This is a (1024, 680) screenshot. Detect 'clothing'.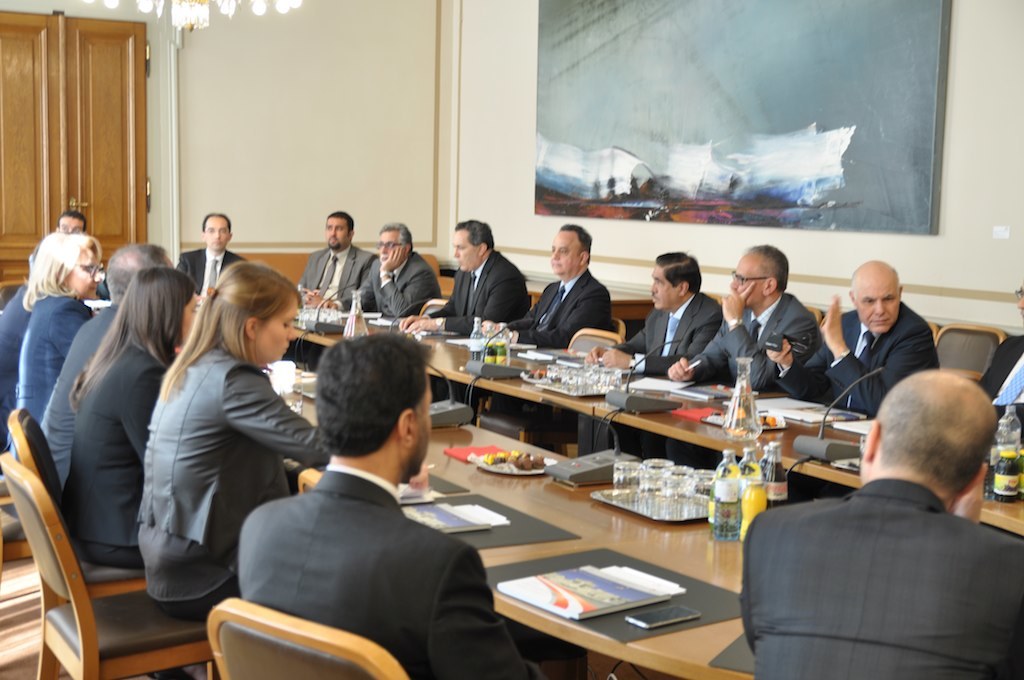
select_region(512, 270, 609, 430).
